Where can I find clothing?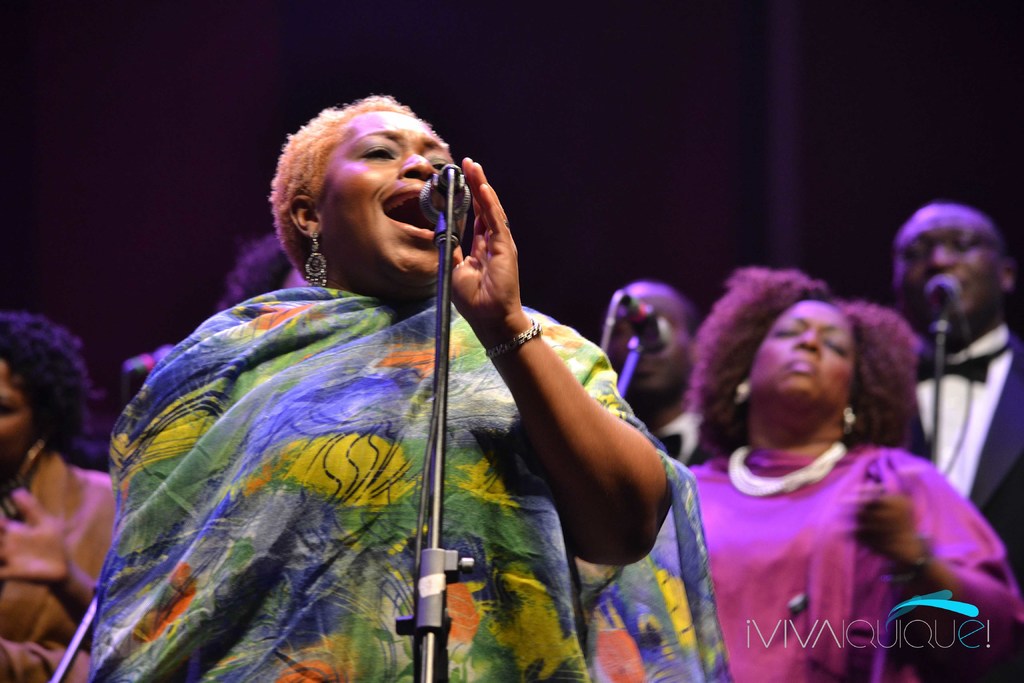
You can find it at box=[890, 318, 1023, 682].
